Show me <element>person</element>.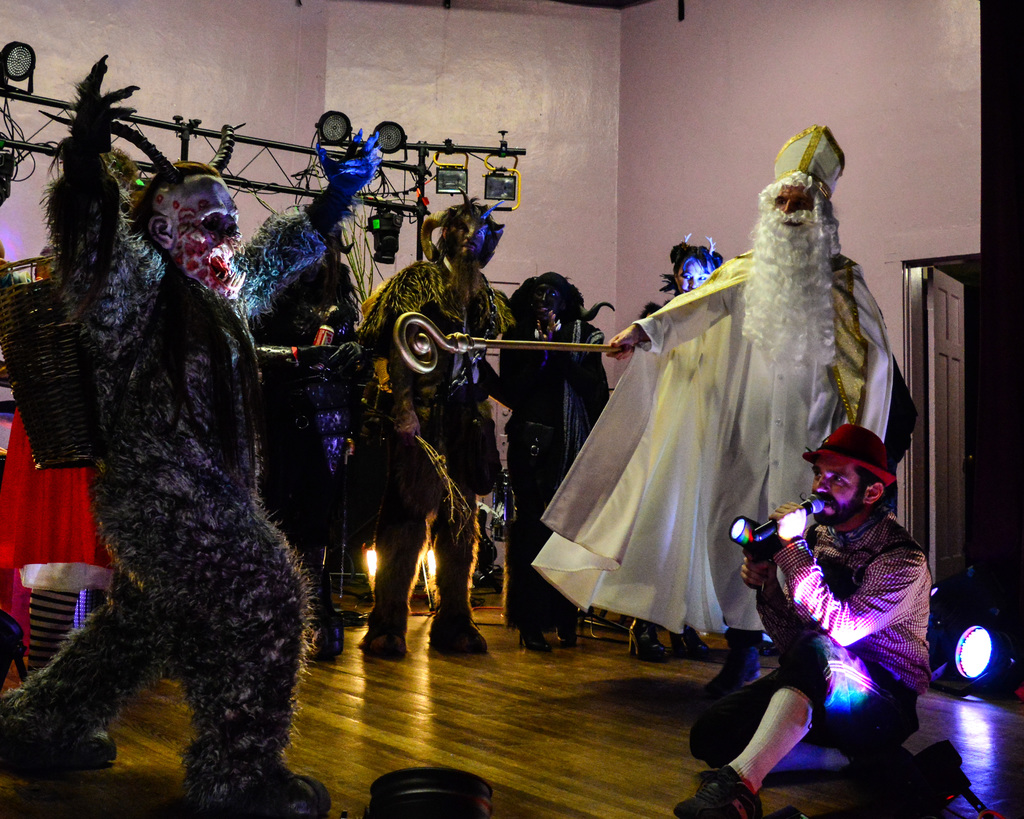
<element>person</element> is here: left=482, top=272, right=610, bottom=653.
